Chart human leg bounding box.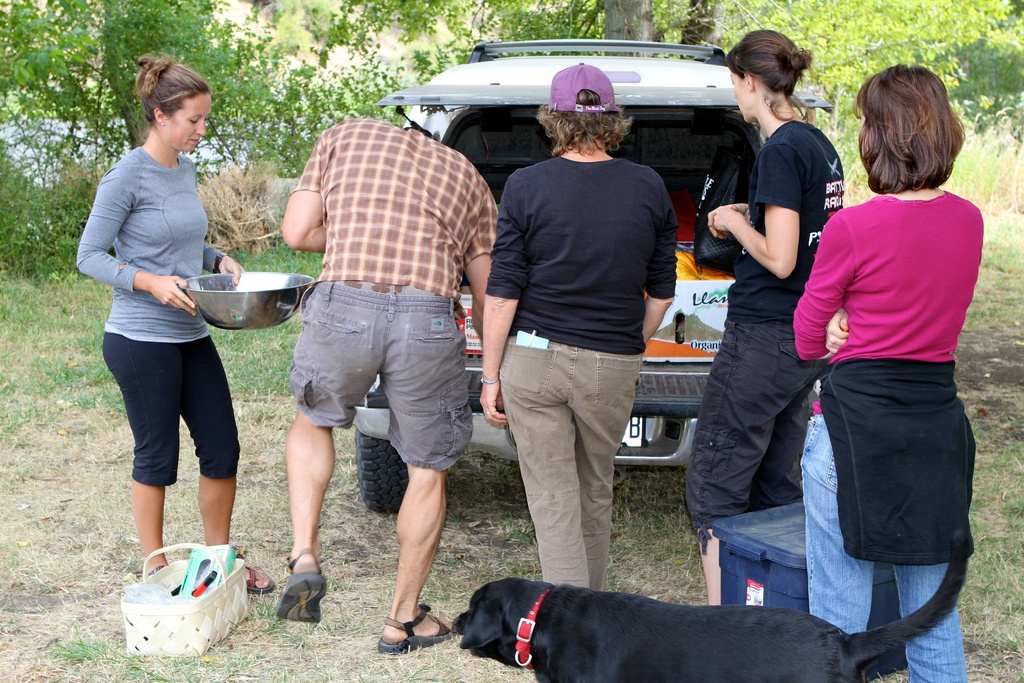
Charted: x1=796 y1=362 x2=872 y2=635.
